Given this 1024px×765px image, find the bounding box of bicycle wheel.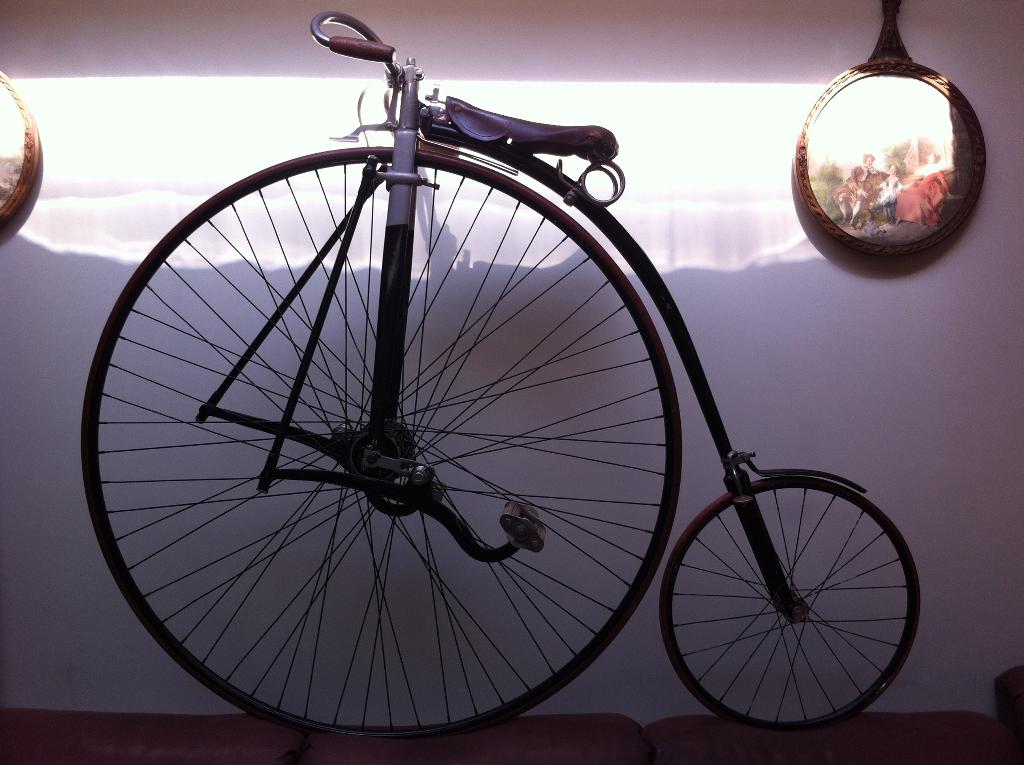
[650,455,918,745].
